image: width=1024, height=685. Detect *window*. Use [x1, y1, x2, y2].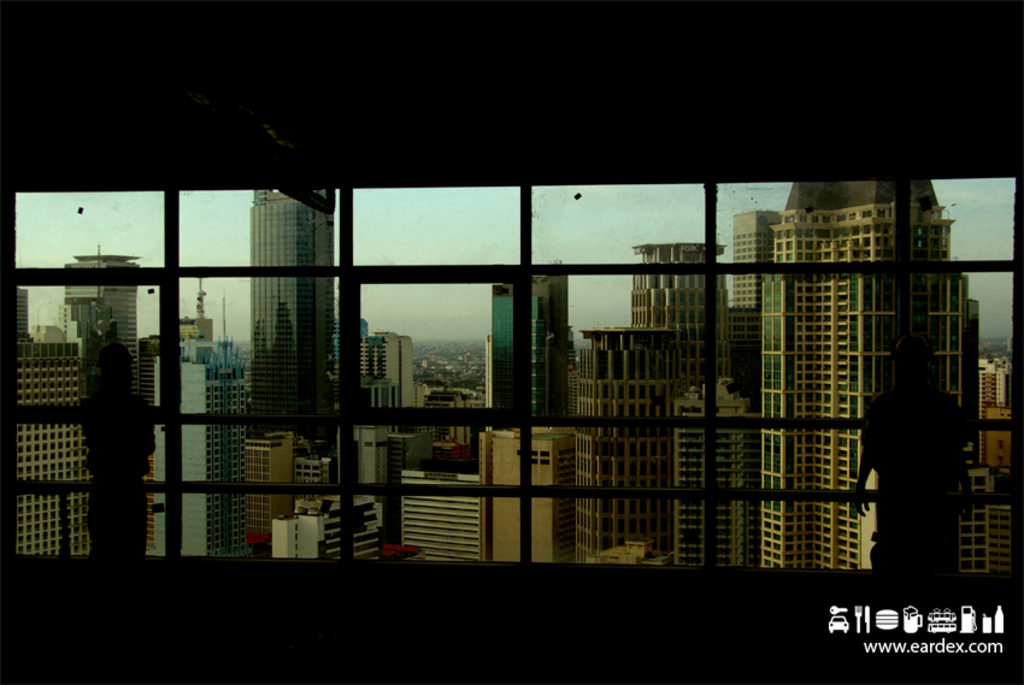
[525, 266, 704, 417].
